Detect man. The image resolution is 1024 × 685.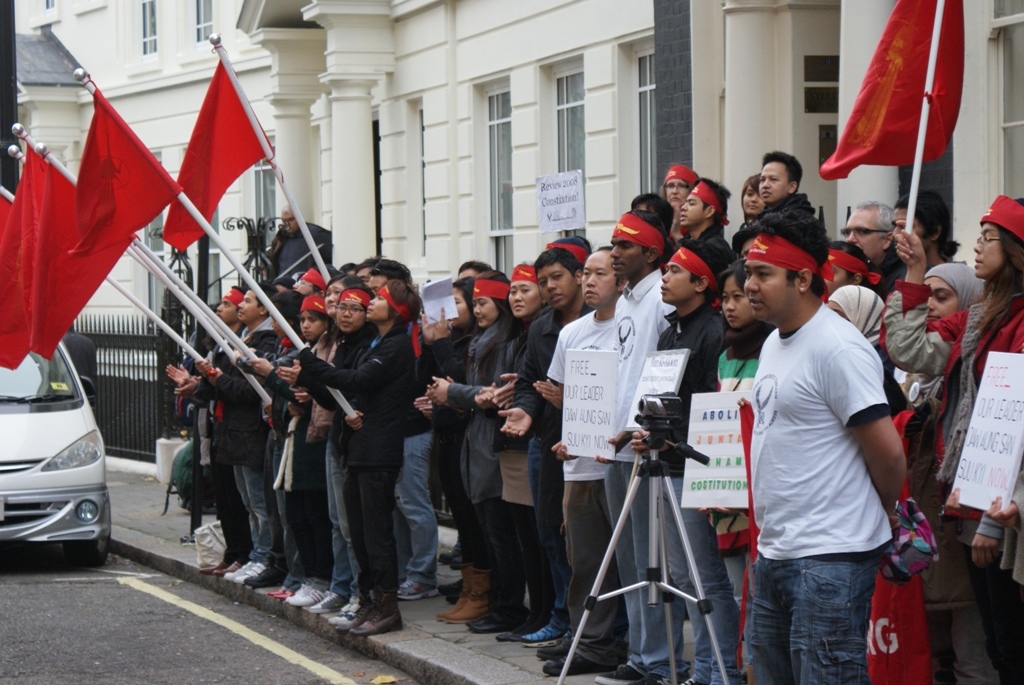
x1=756 y1=144 x2=799 y2=220.
